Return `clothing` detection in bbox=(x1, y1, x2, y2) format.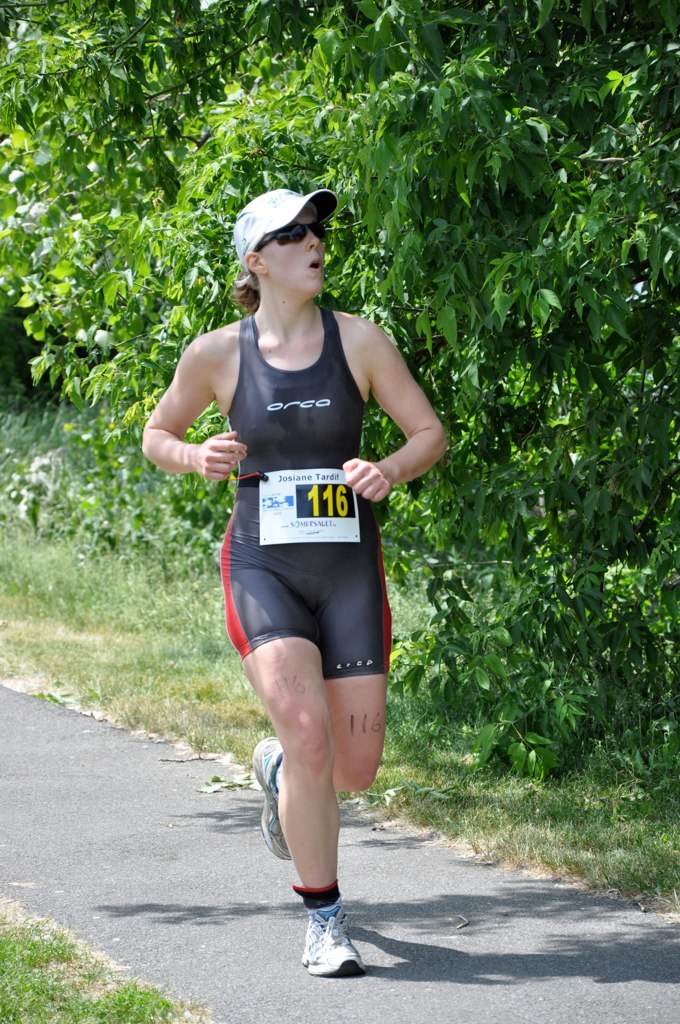
bbox=(193, 290, 406, 752).
